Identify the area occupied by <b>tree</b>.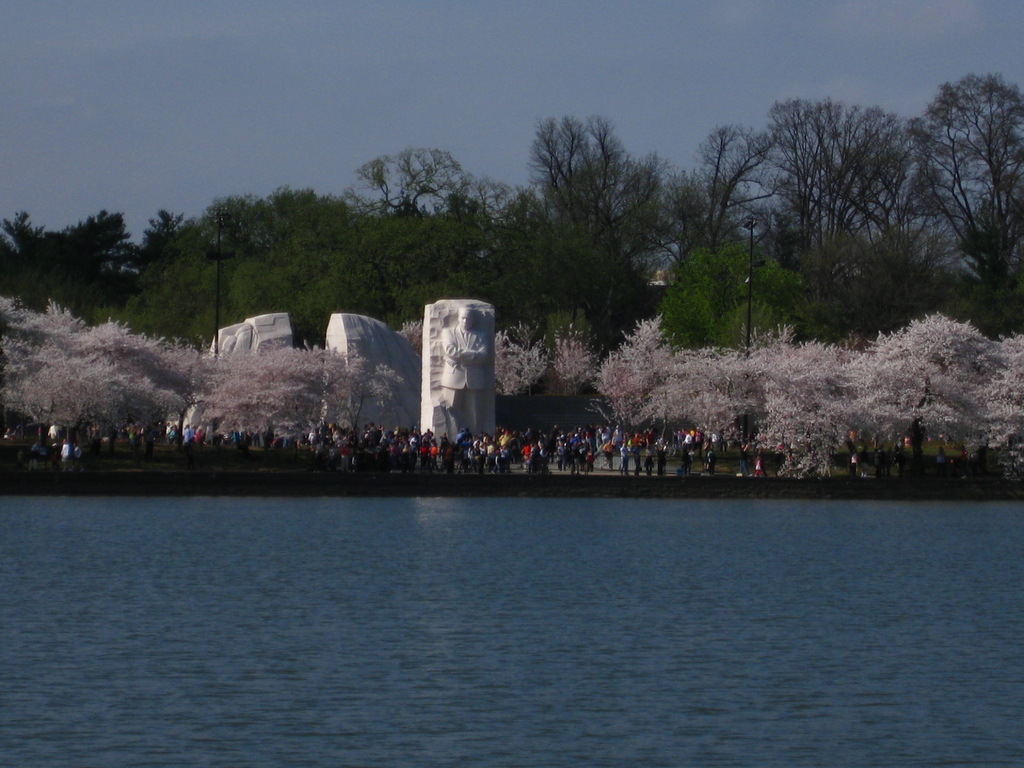
Area: (x1=650, y1=230, x2=804, y2=355).
